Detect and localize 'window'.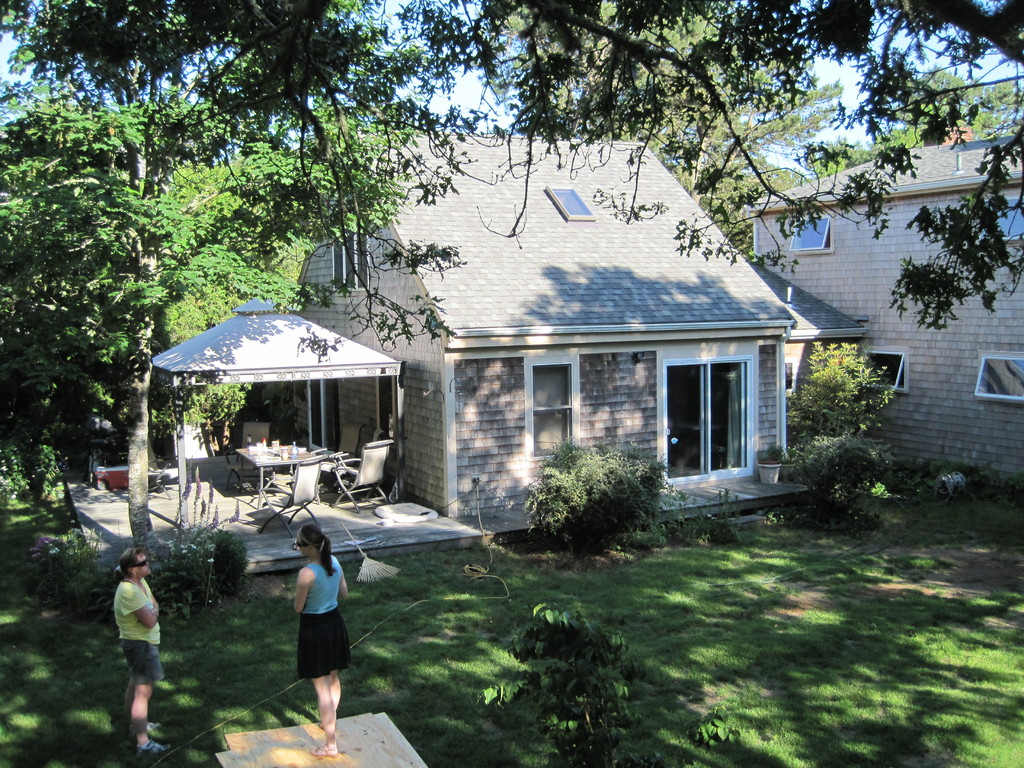
Localized at 861,349,916,388.
